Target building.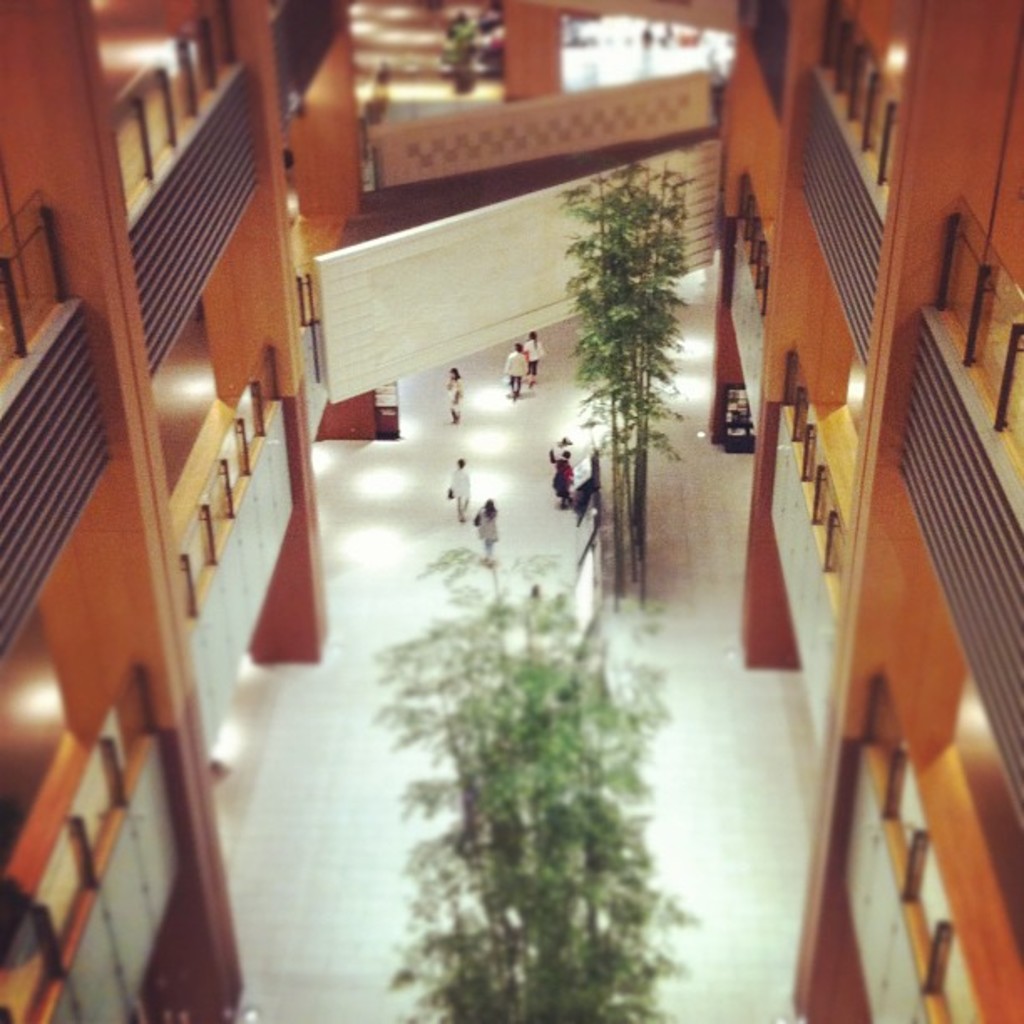
Target region: select_region(3, 0, 1022, 1022).
